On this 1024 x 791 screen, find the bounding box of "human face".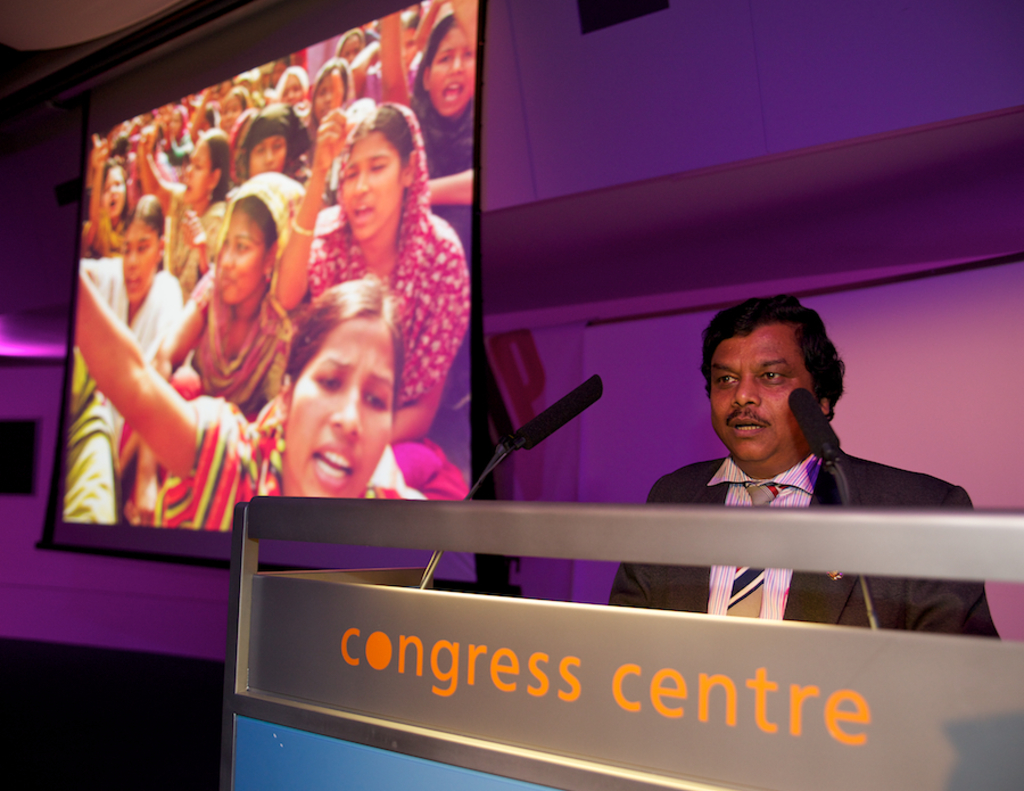
Bounding box: [left=123, top=217, right=159, bottom=304].
